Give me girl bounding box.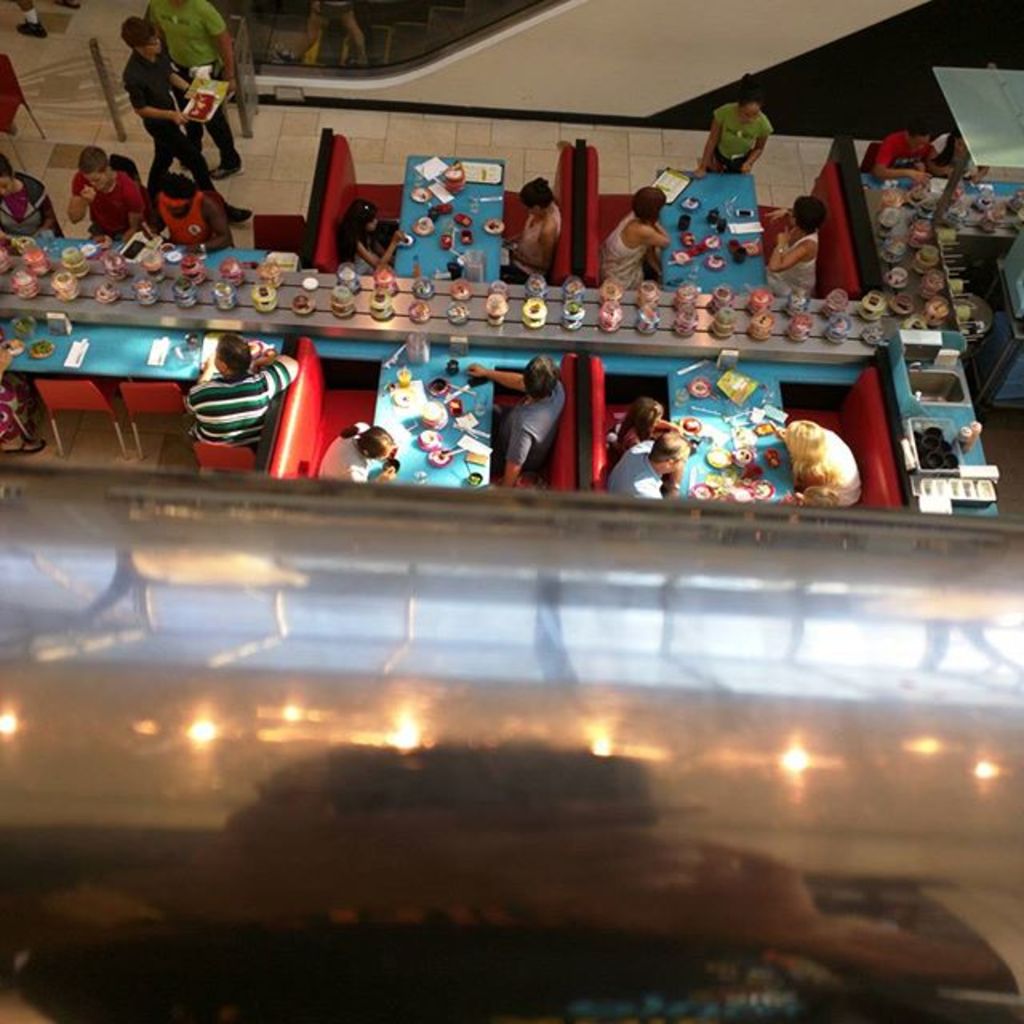
501,176,576,278.
